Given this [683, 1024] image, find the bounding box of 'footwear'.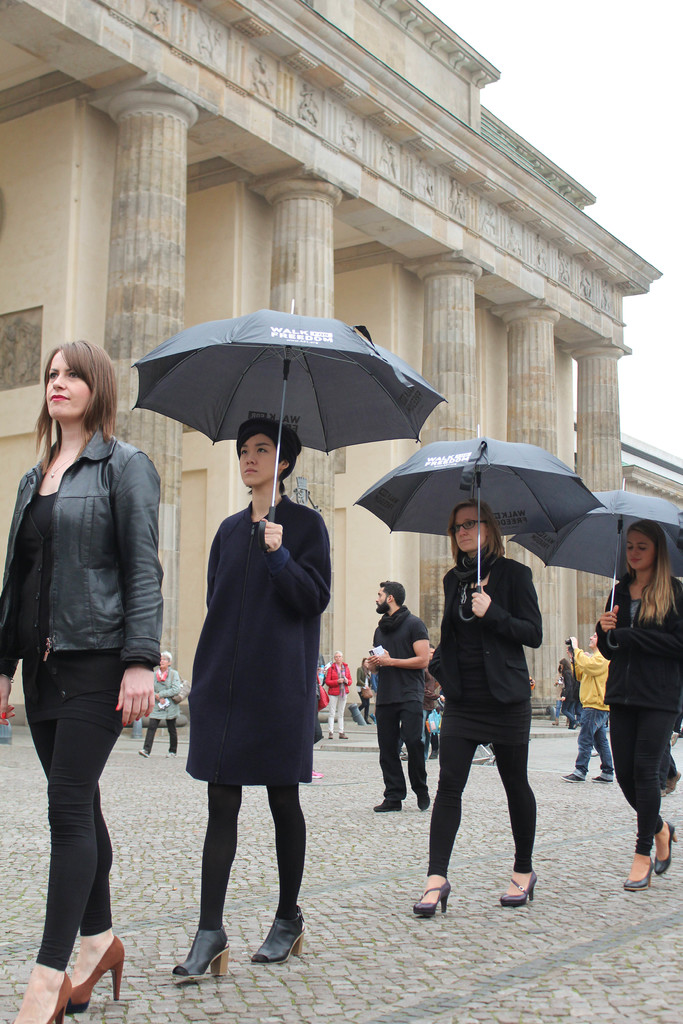
locate(560, 764, 582, 783).
